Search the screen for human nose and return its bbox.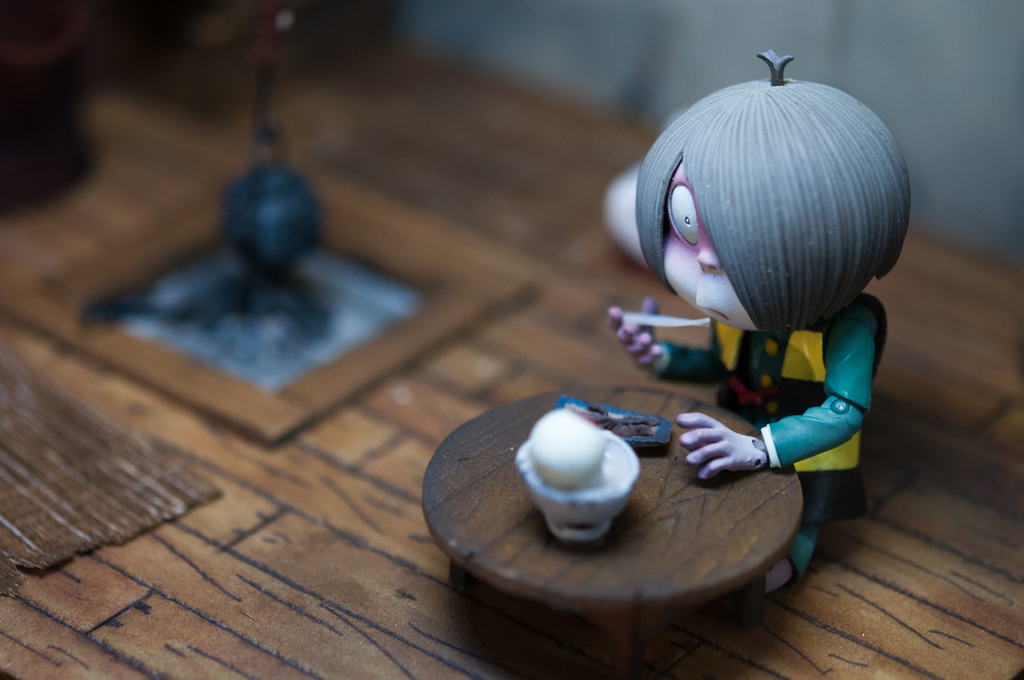
Found: crop(696, 242, 722, 274).
